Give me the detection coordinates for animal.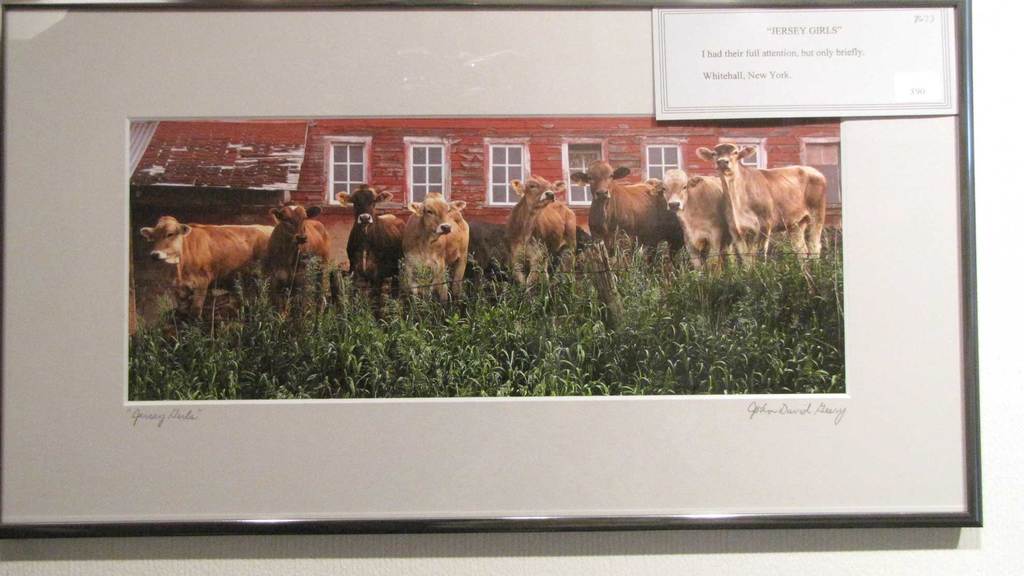
(569,157,675,253).
